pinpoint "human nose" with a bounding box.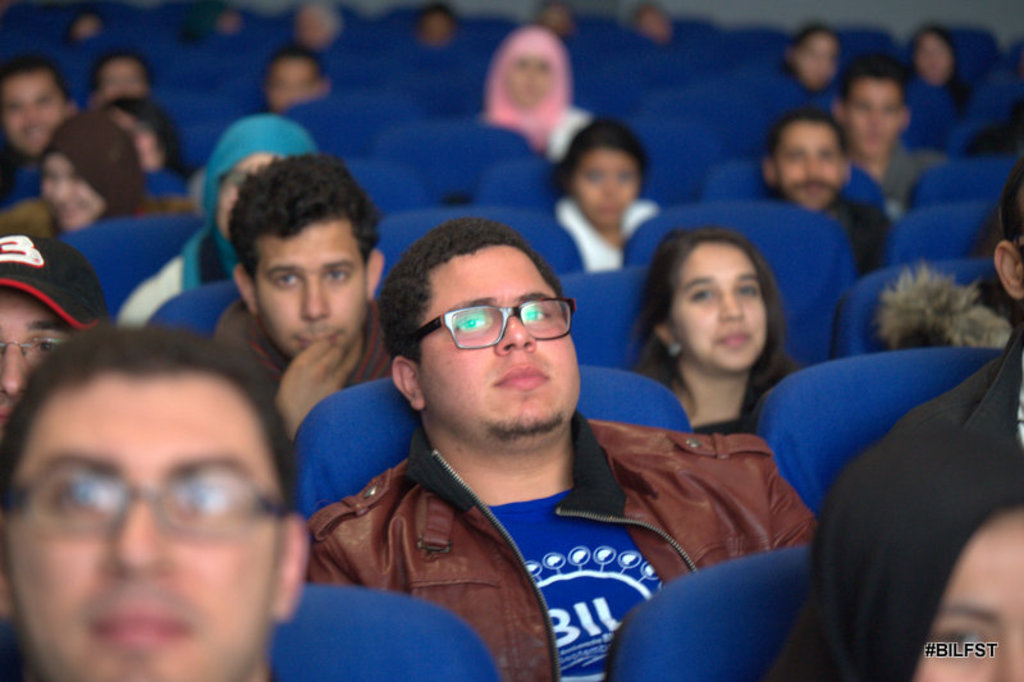
(x1=992, y1=649, x2=1019, y2=679).
